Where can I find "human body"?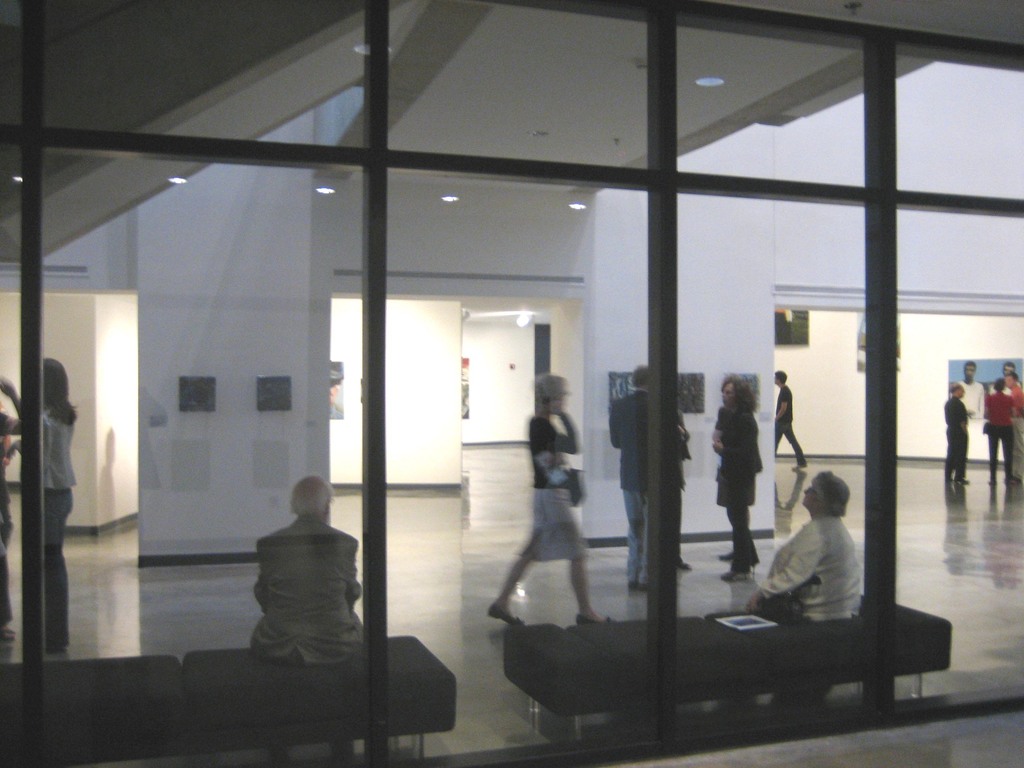
You can find it at [749,511,865,620].
